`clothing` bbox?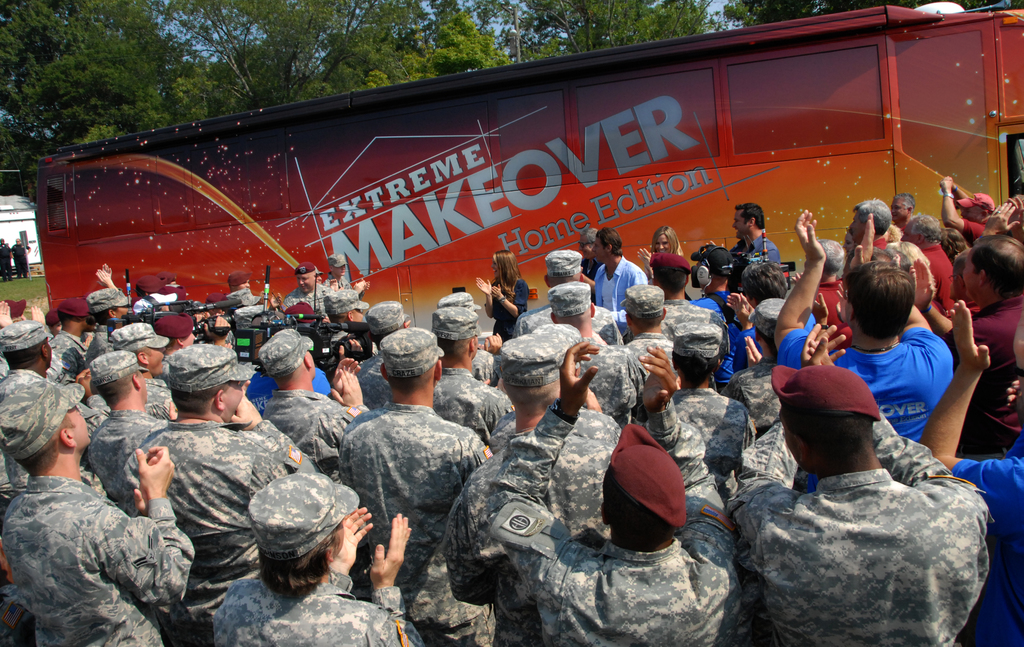
bbox(576, 335, 637, 418)
